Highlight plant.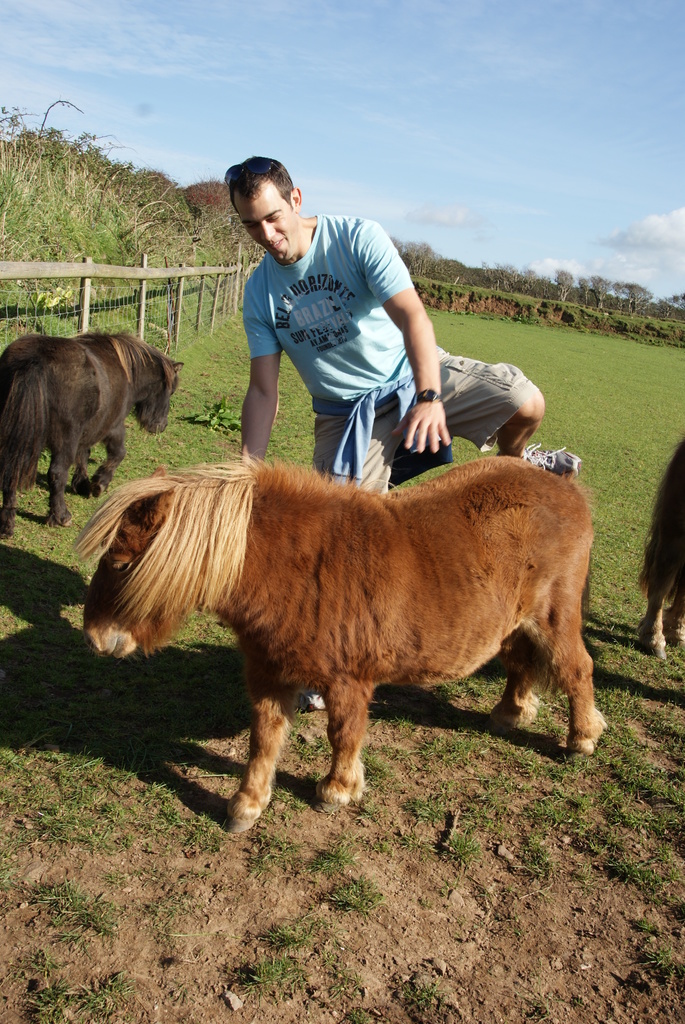
Highlighted region: box=[46, 867, 116, 932].
